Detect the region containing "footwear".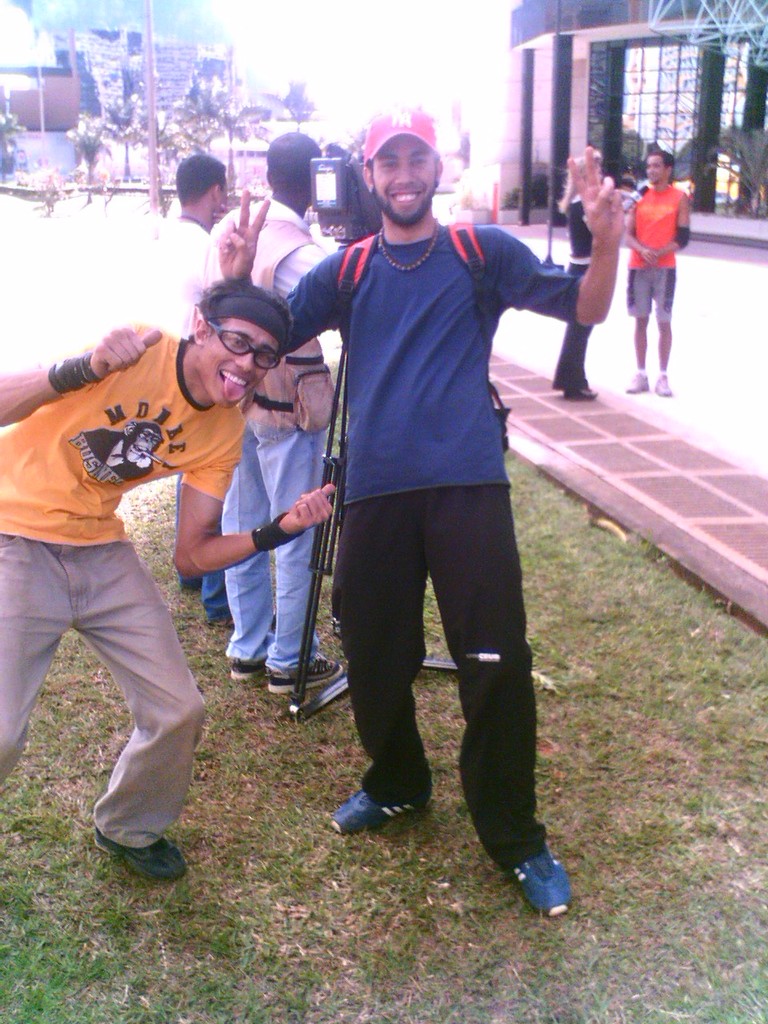
<bbox>218, 612, 236, 635</bbox>.
